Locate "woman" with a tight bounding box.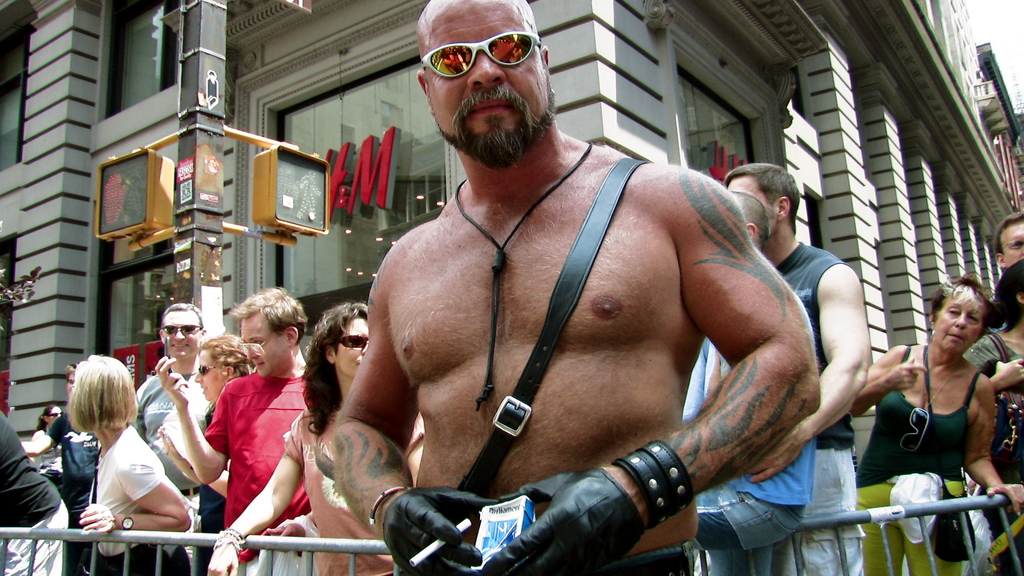
<bbox>156, 333, 253, 568</bbox>.
